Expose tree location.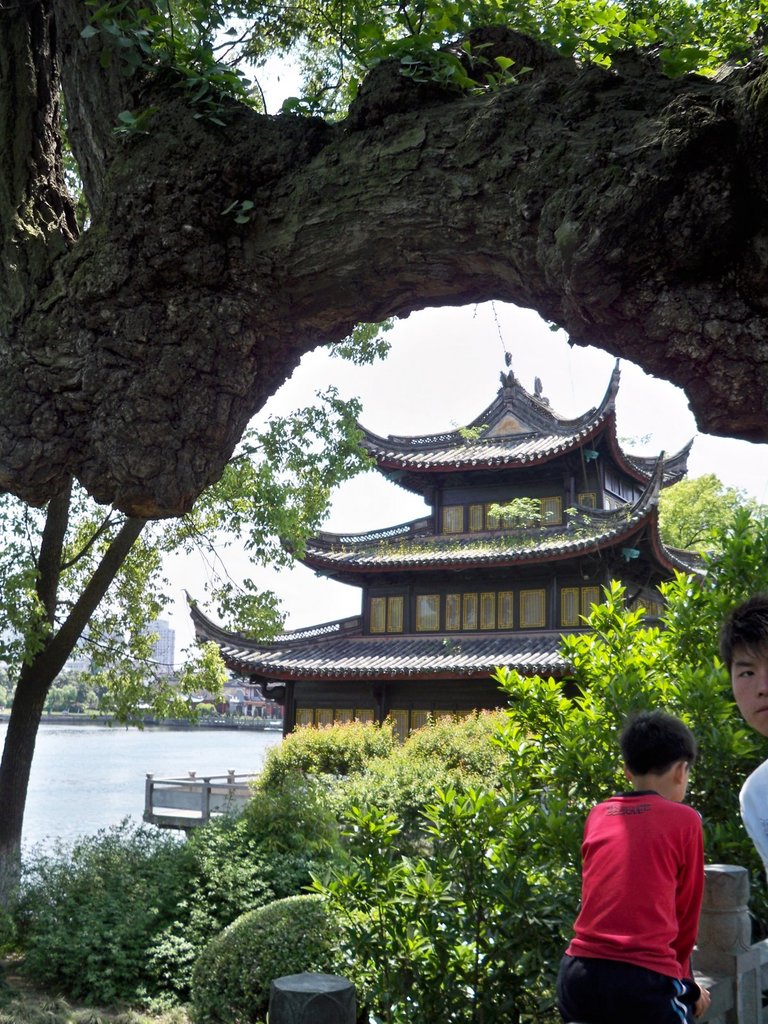
Exposed at [14, 667, 93, 719].
